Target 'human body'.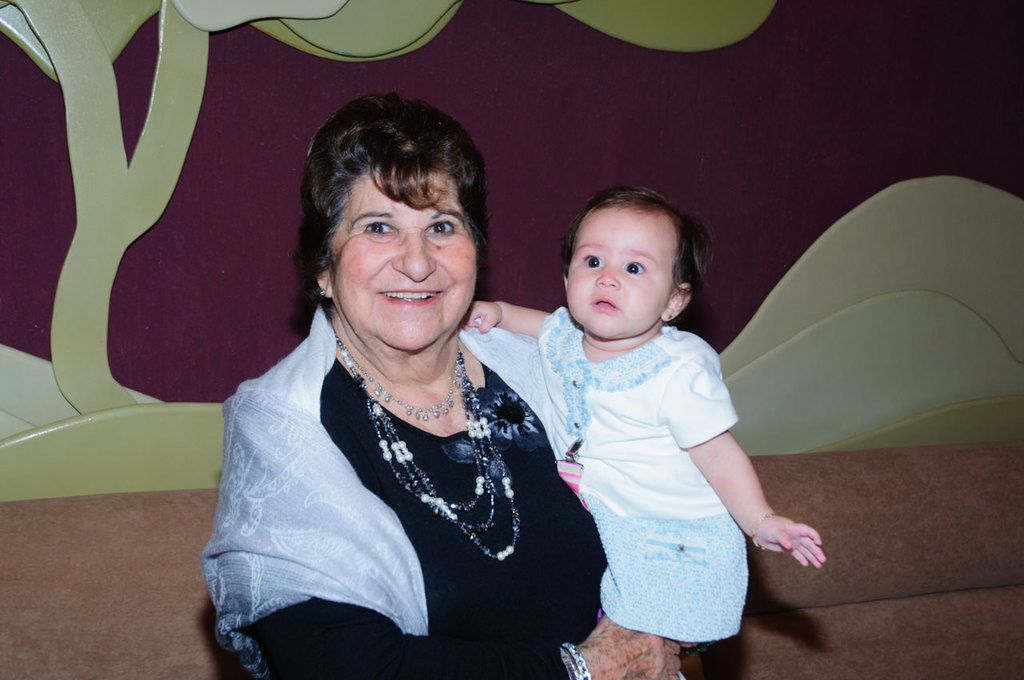
Target region: 194, 84, 665, 677.
